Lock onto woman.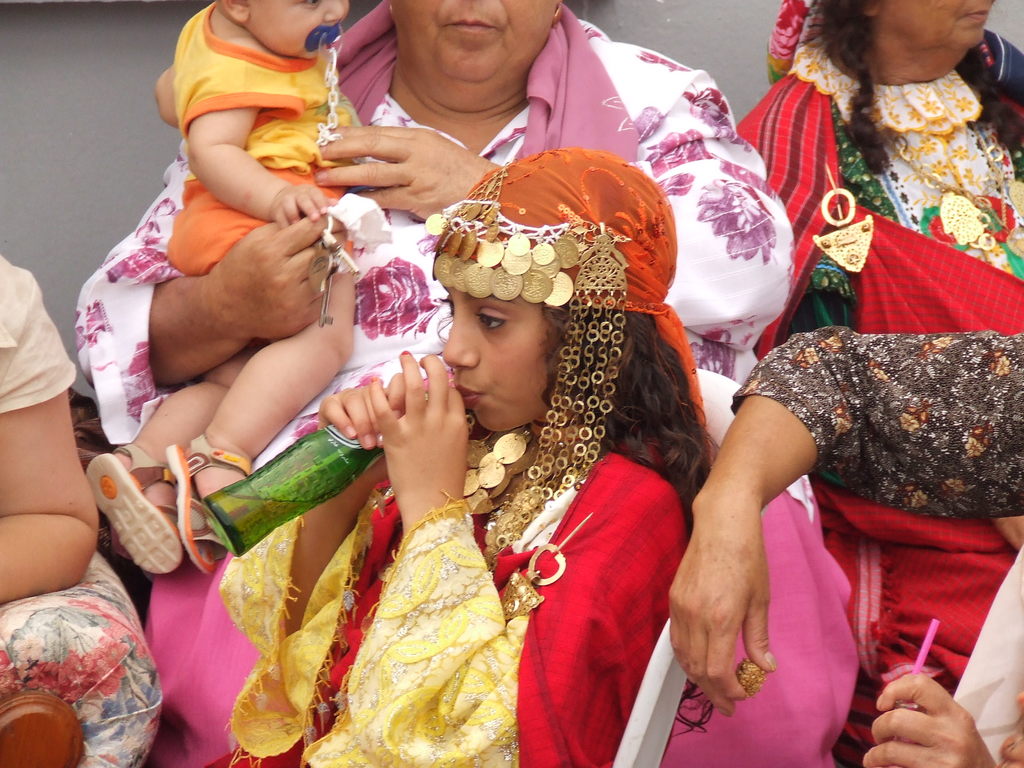
Locked: box=[75, 0, 863, 767].
